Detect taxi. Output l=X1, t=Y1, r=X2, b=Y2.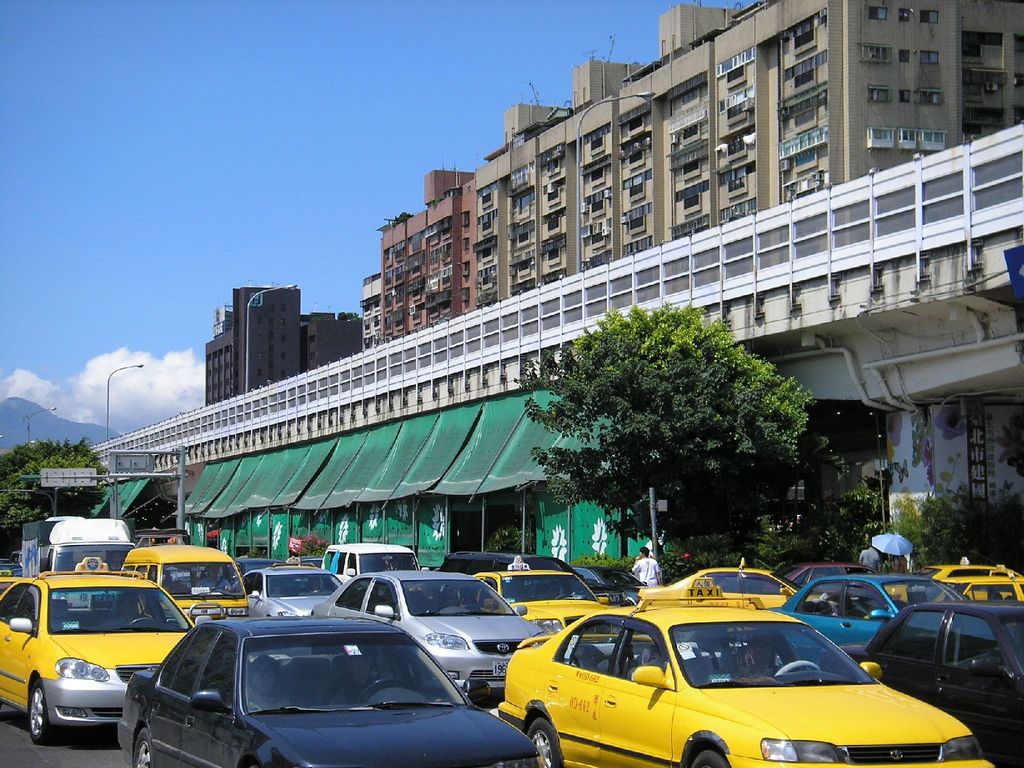
l=888, t=554, r=1023, b=605.
